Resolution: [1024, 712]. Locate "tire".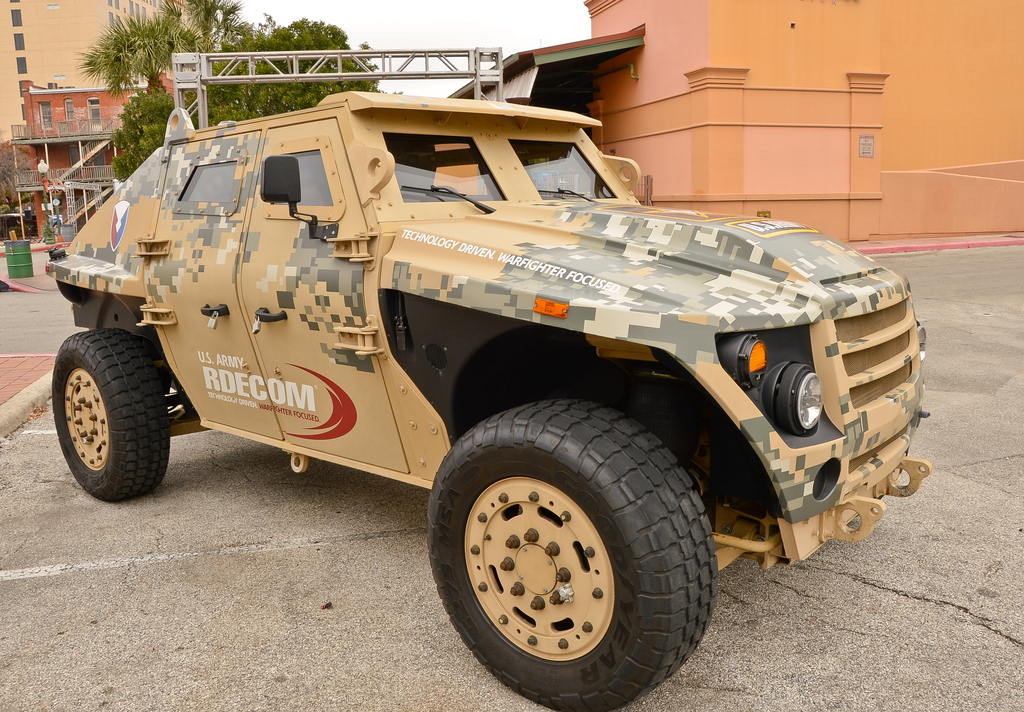
54,327,176,503.
